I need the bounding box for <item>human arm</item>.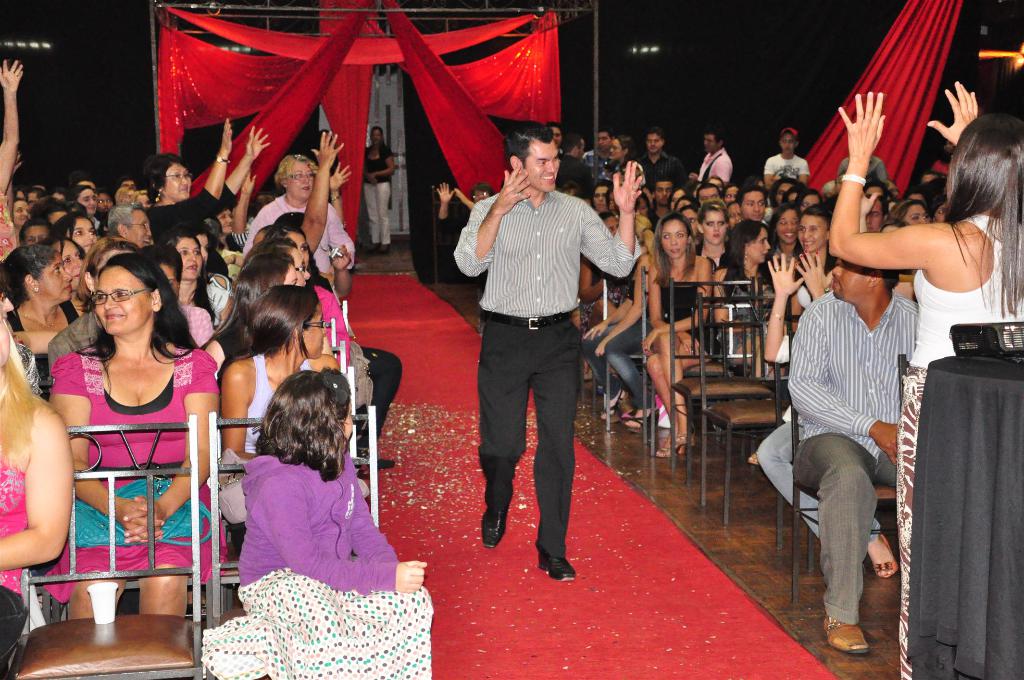
Here it is: x1=298, y1=124, x2=346, y2=261.
